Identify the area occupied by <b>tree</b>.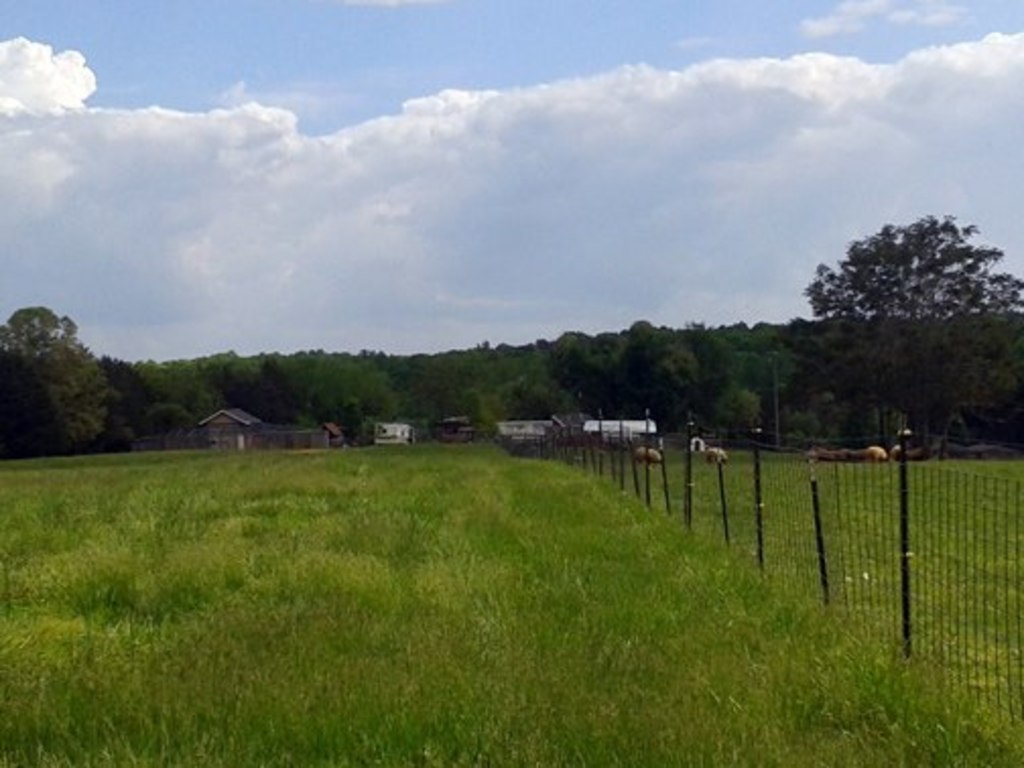
Area: [211, 356, 319, 429].
